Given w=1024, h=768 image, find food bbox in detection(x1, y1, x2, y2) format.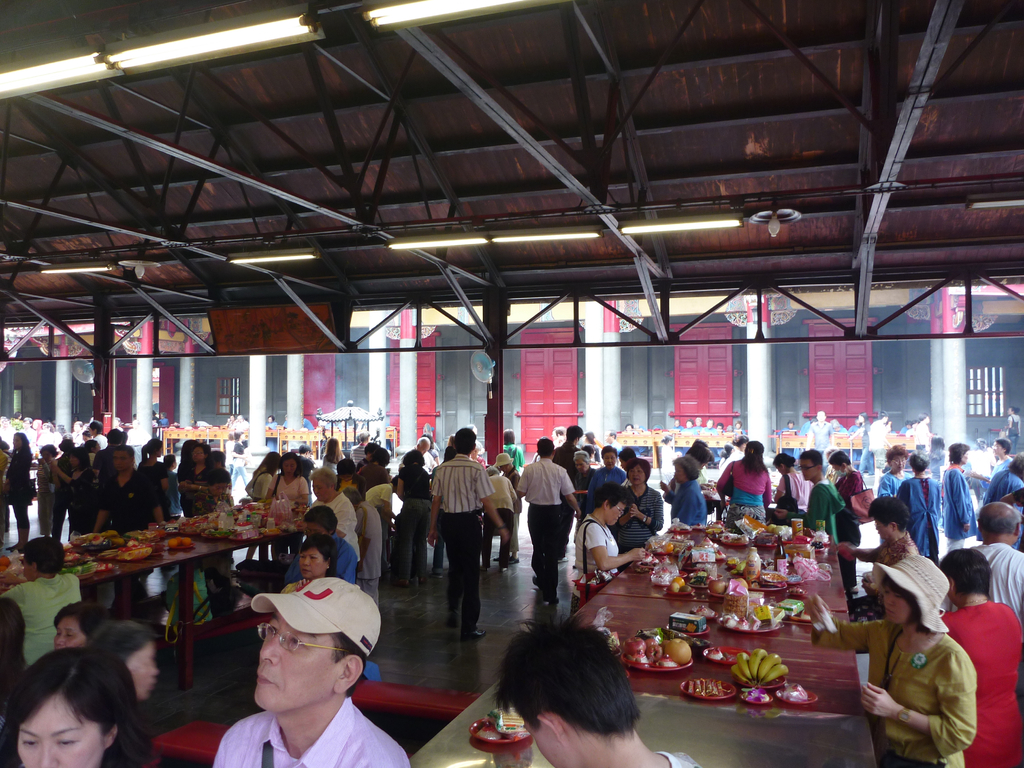
detection(0, 554, 26, 588).
